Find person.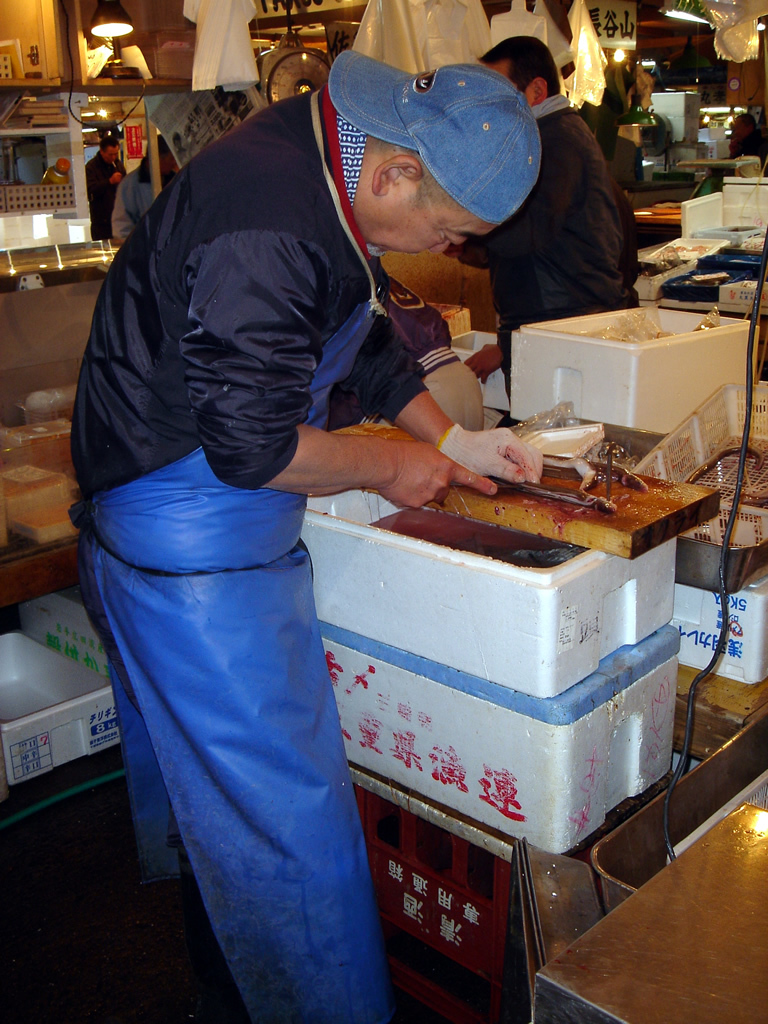
bbox(728, 107, 767, 174).
